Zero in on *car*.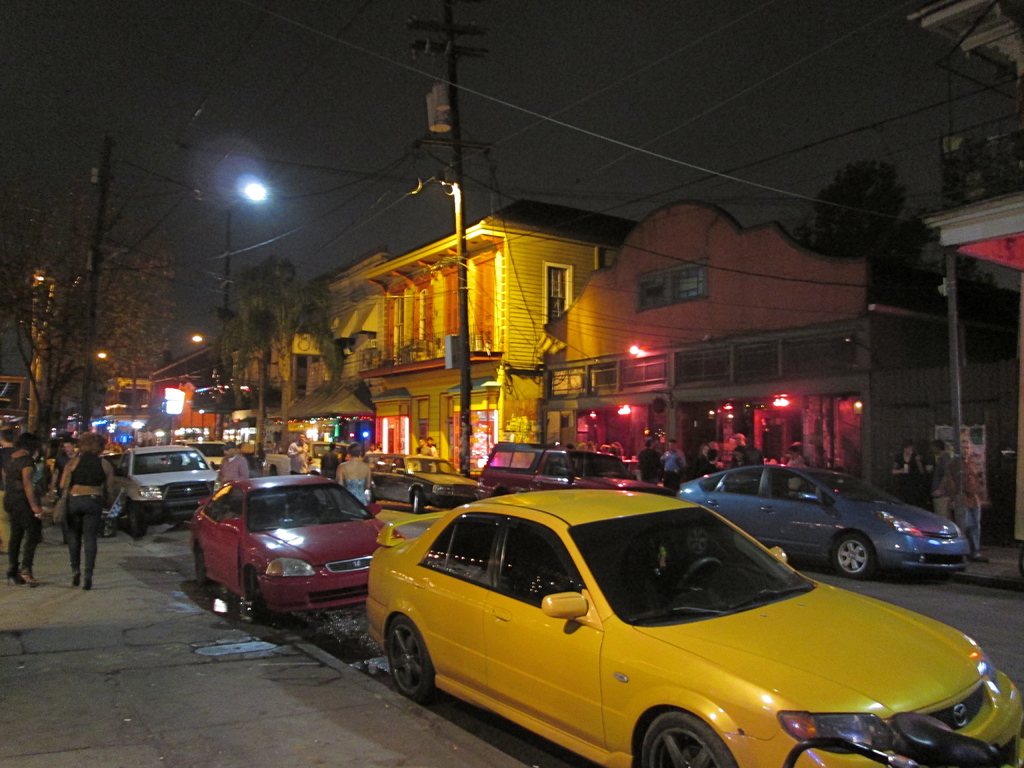
Zeroed in: x1=676, y1=461, x2=966, y2=580.
